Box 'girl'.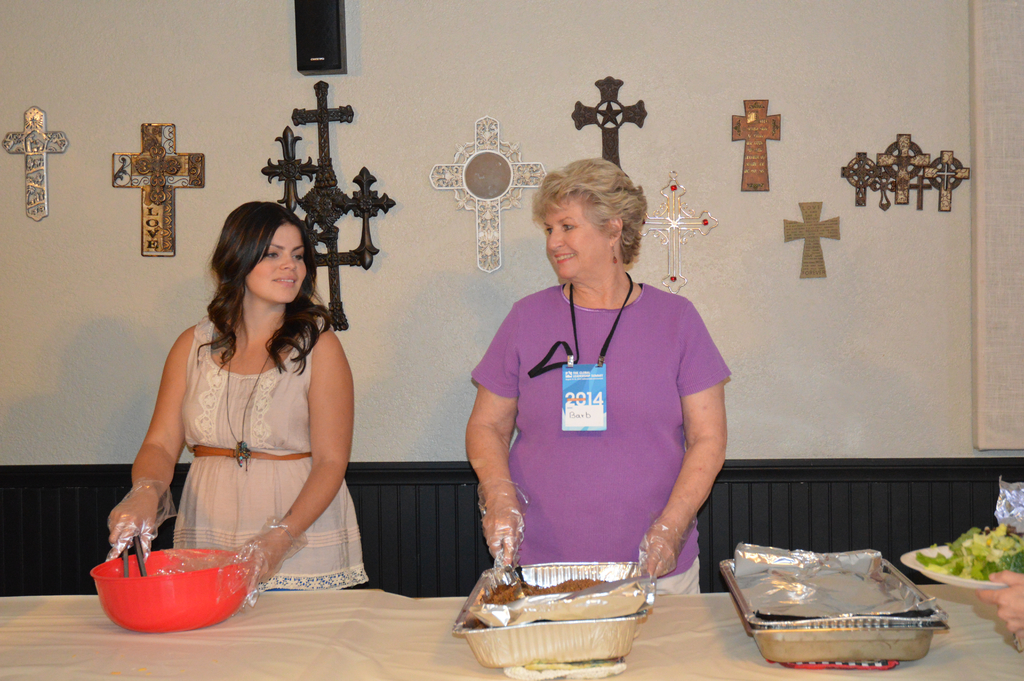
105 201 400 602.
